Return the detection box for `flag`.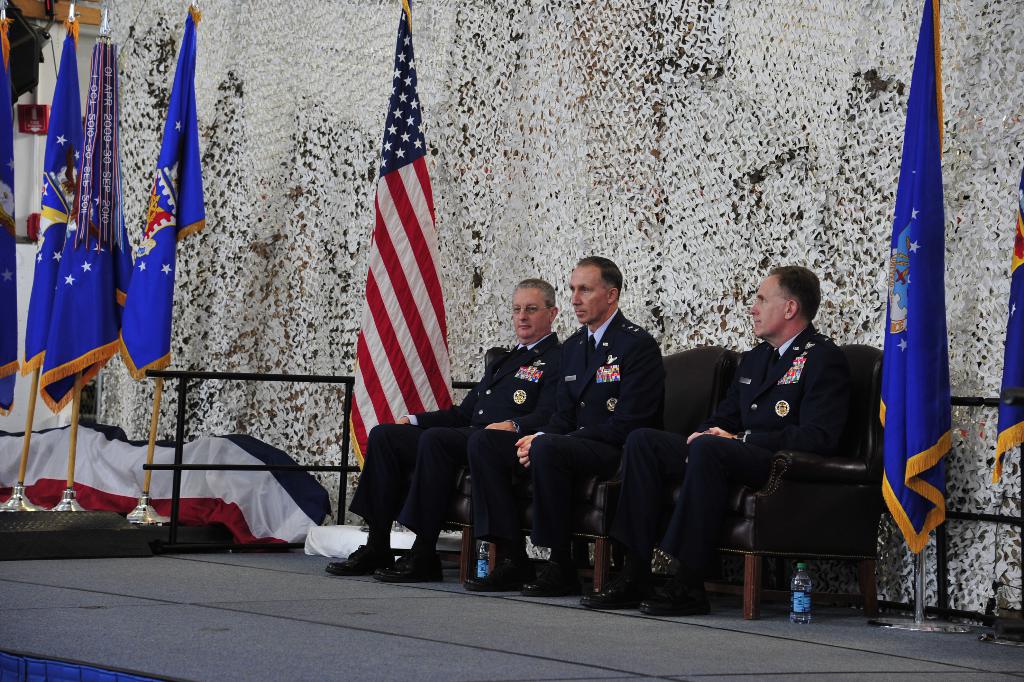
<bbox>337, 41, 457, 499</bbox>.
